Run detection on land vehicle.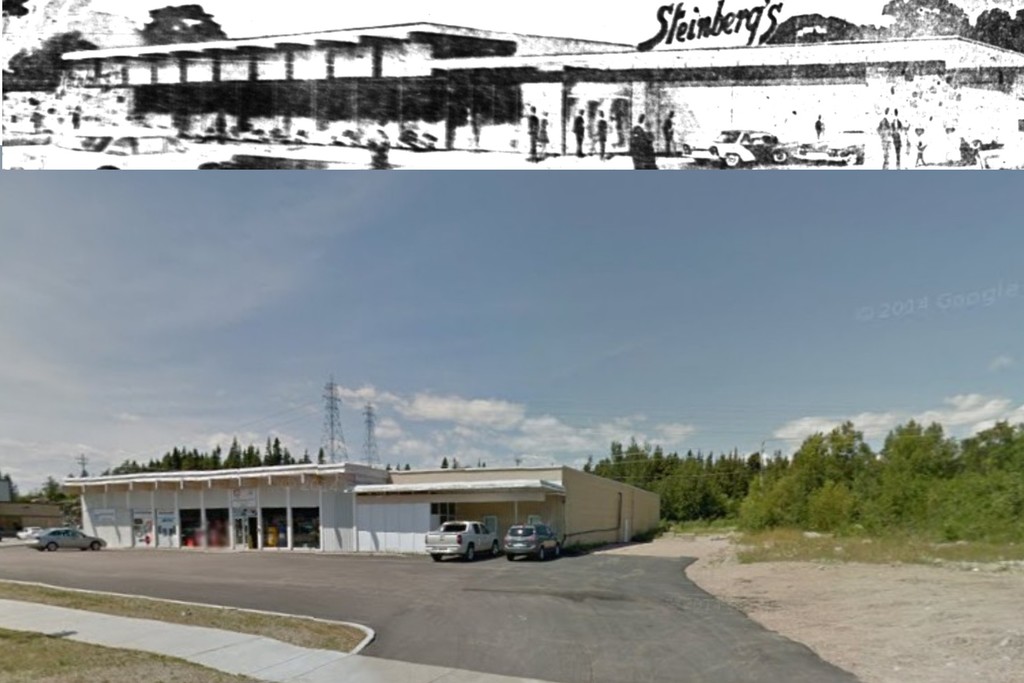
Result: rect(419, 518, 498, 562).
